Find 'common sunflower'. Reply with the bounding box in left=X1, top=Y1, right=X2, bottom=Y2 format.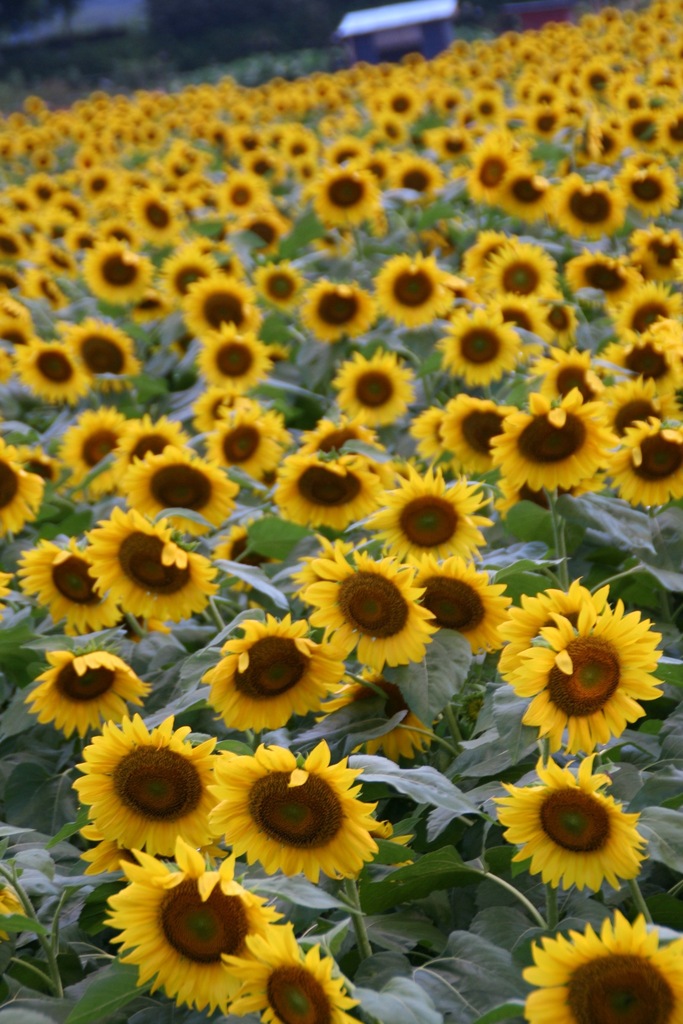
left=197, top=414, right=283, bottom=502.
